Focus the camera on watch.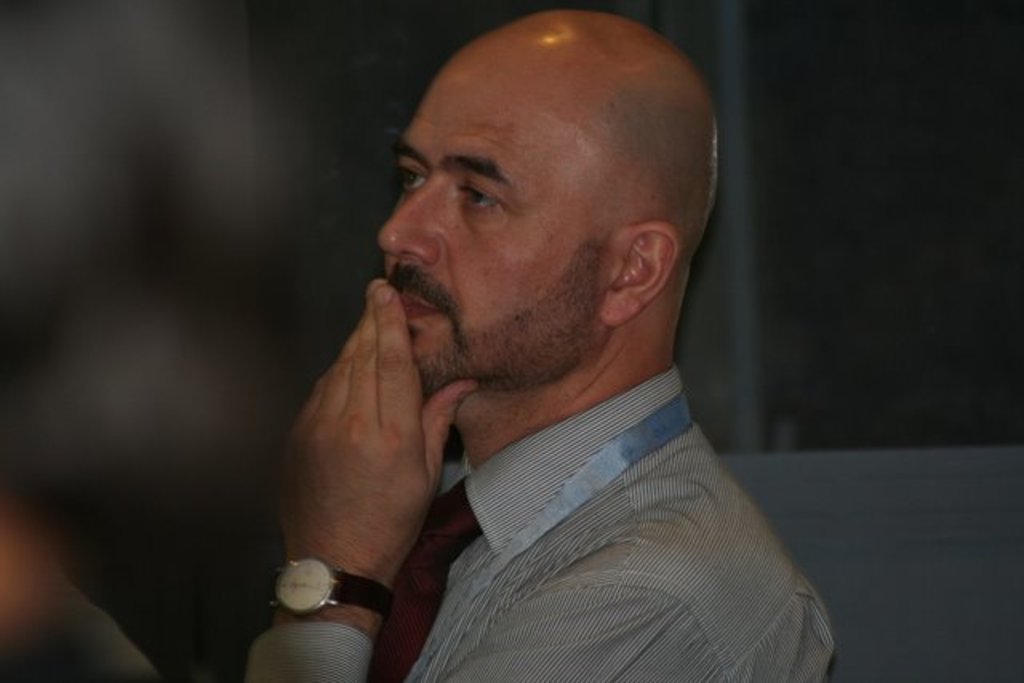
Focus region: Rect(261, 553, 395, 621).
